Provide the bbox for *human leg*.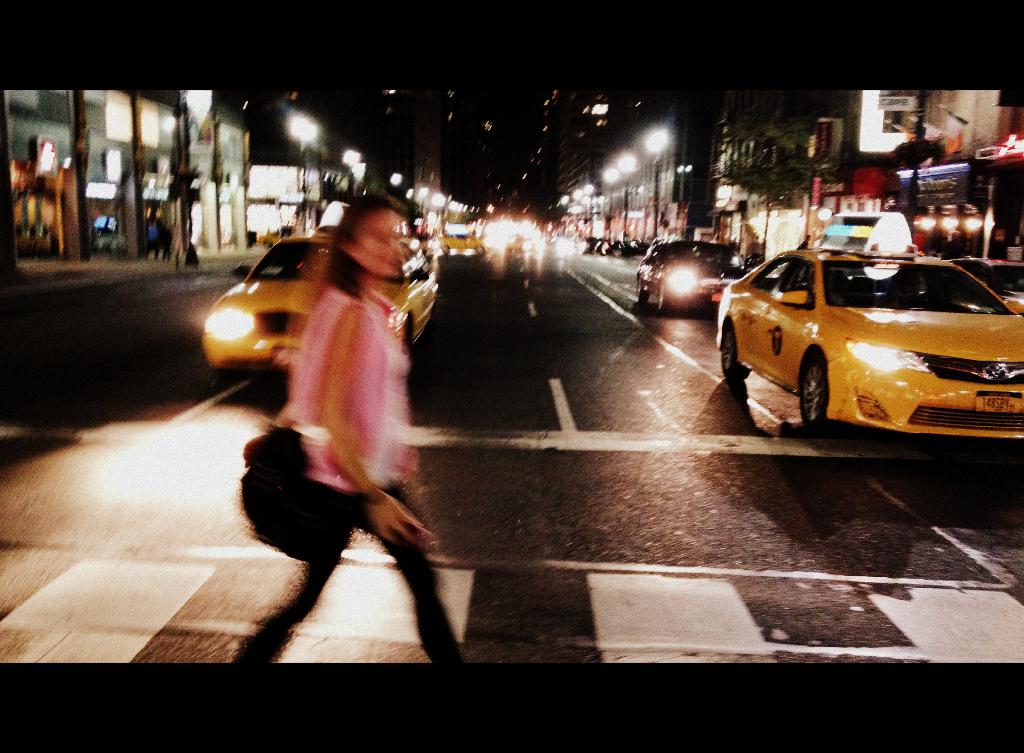
232:484:355:671.
